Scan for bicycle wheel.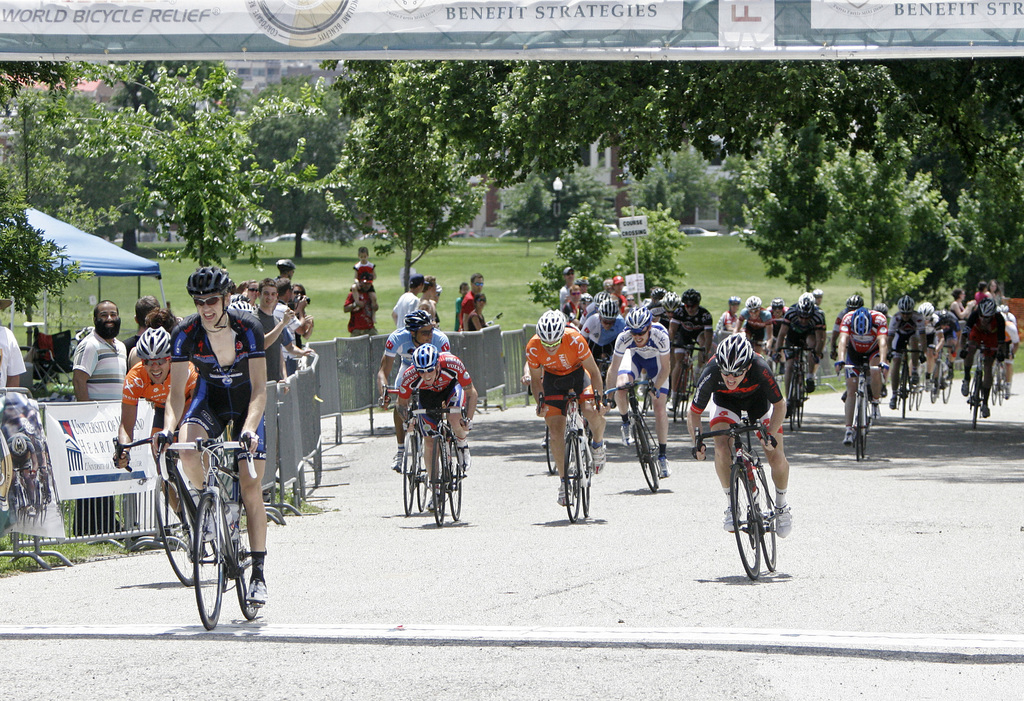
Scan result: [177,500,242,627].
